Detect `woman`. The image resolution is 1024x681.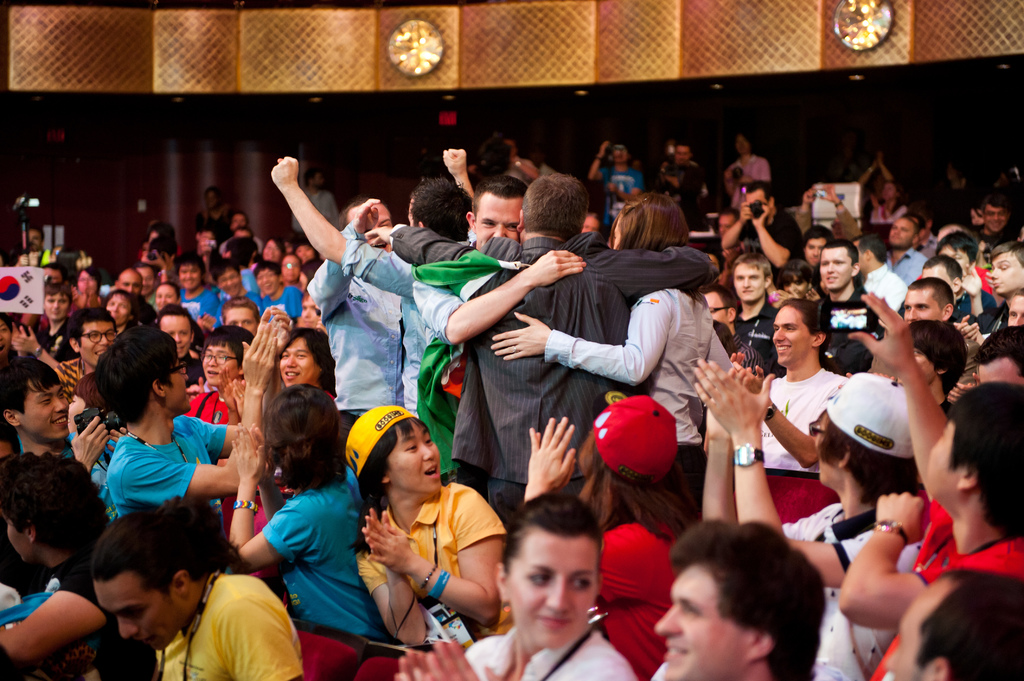
select_region(490, 195, 716, 493).
